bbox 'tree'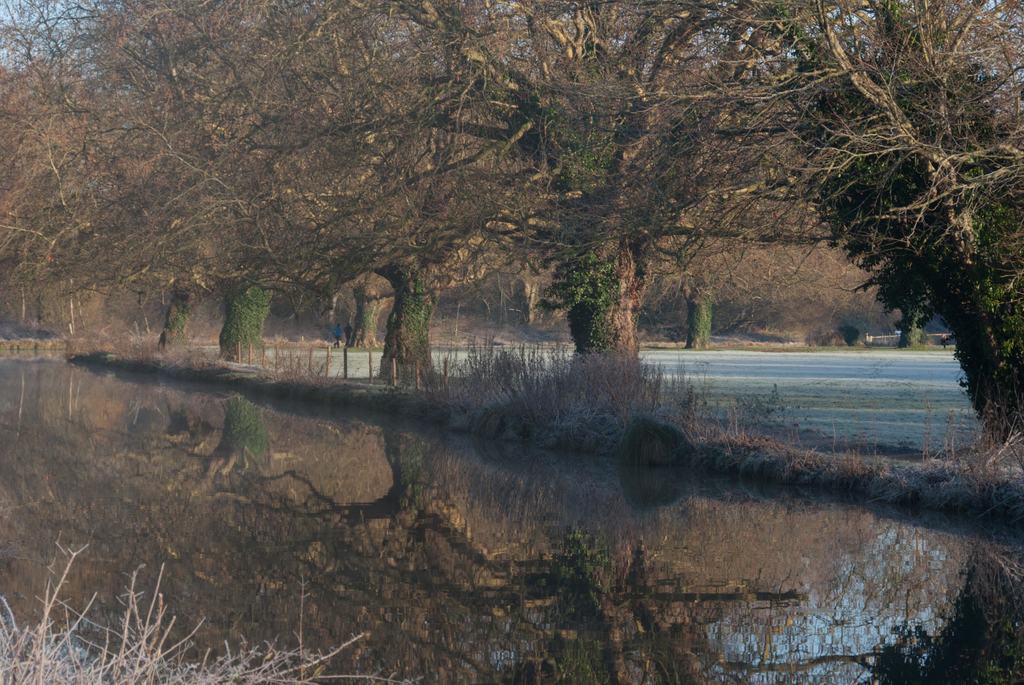
Rect(35, 0, 364, 352)
